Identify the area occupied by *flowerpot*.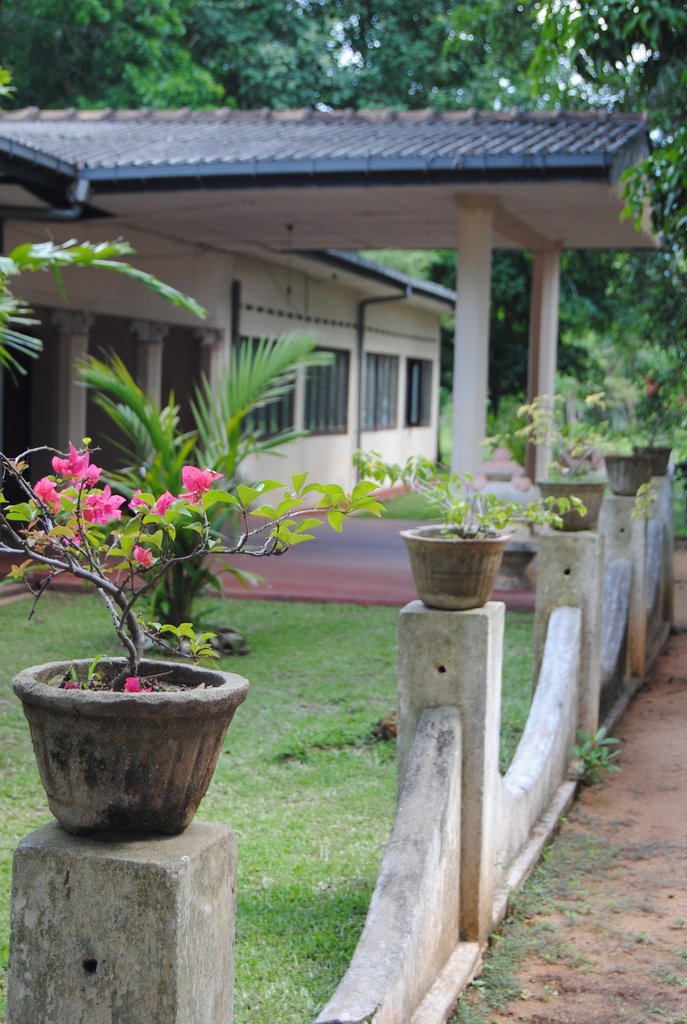
Area: {"x1": 624, "y1": 443, "x2": 674, "y2": 475}.
